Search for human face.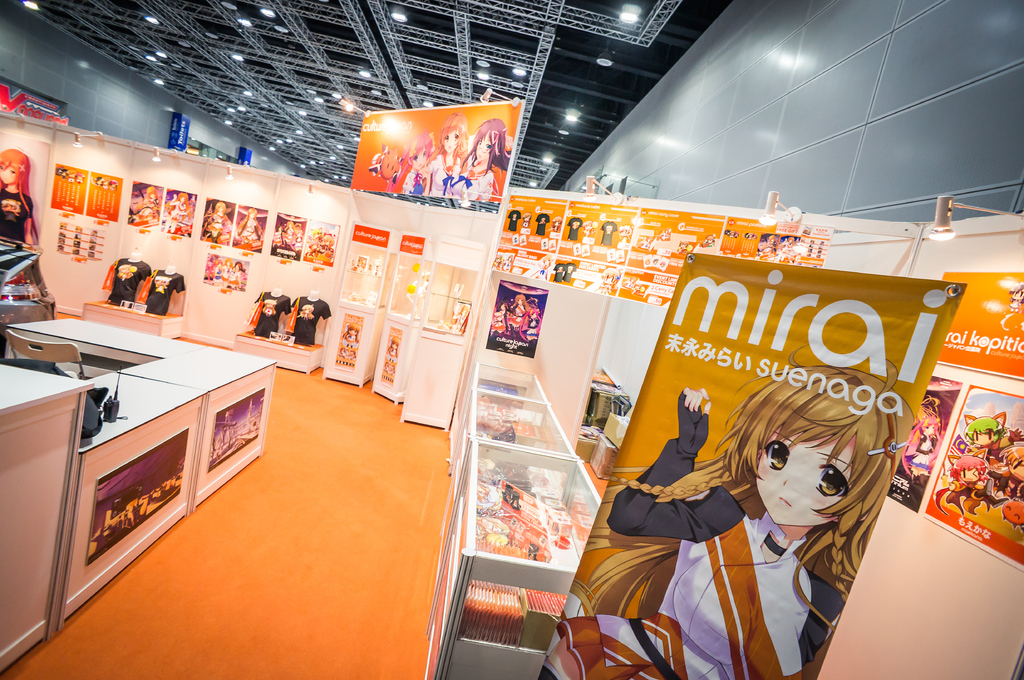
Found at left=752, top=428, right=860, bottom=528.
